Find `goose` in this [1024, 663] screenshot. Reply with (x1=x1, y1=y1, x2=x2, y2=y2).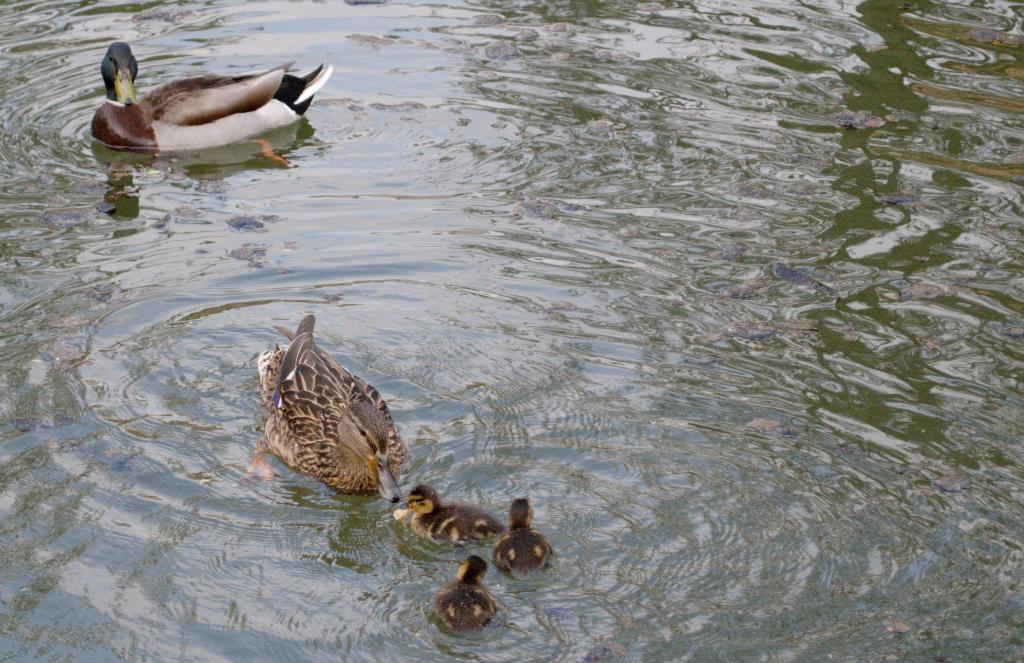
(x1=492, y1=499, x2=561, y2=584).
